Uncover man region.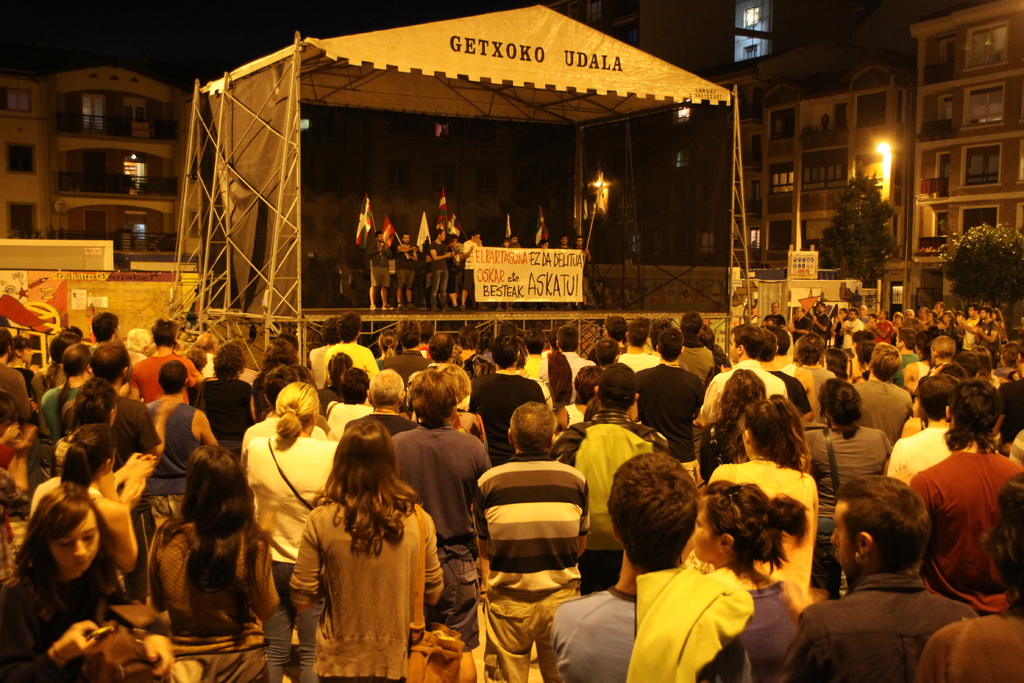
Uncovered: left=810, top=490, right=985, bottom=680.
